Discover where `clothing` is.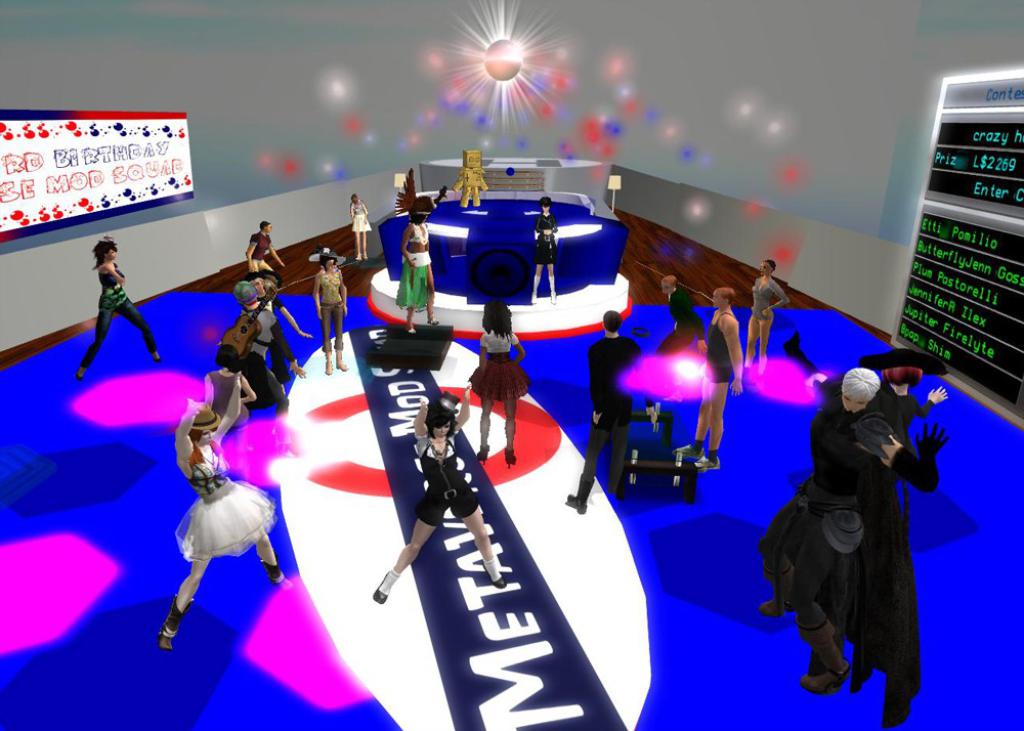
Discovered at detection(344, 203, 376, 234).
